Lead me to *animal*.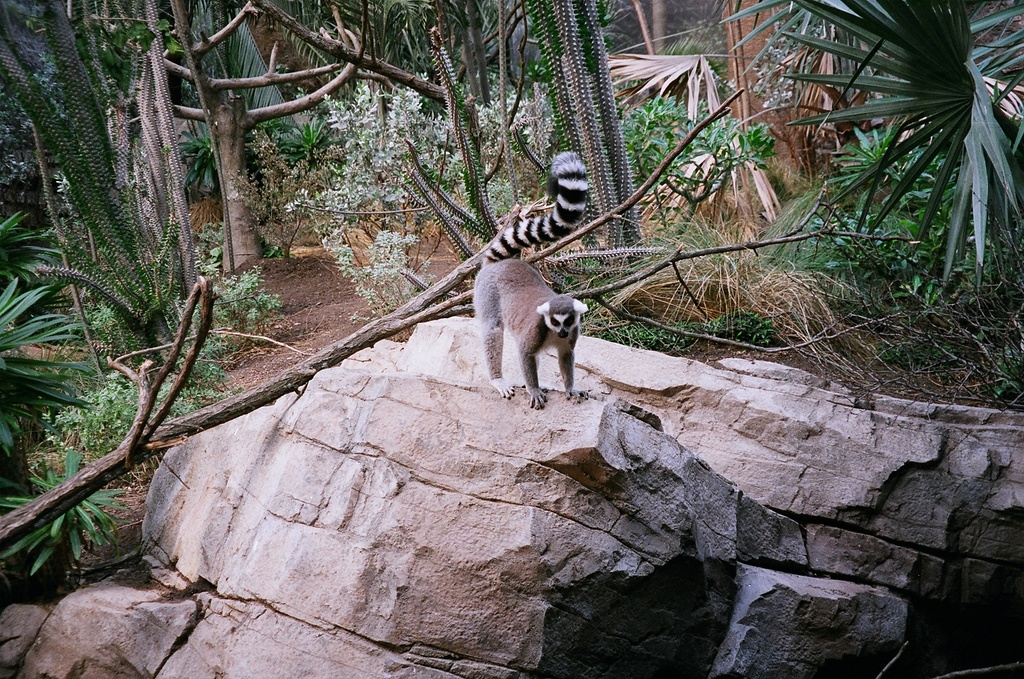
Lead to 468/150/594/415.
